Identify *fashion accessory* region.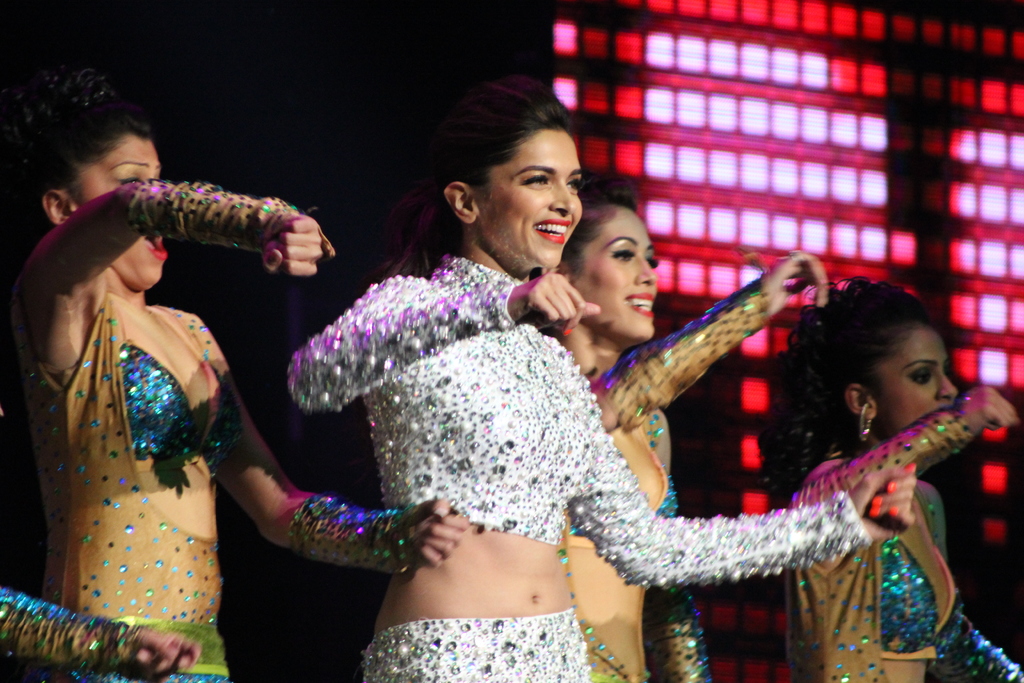
Region: box=[858, 402, 874, 443].
